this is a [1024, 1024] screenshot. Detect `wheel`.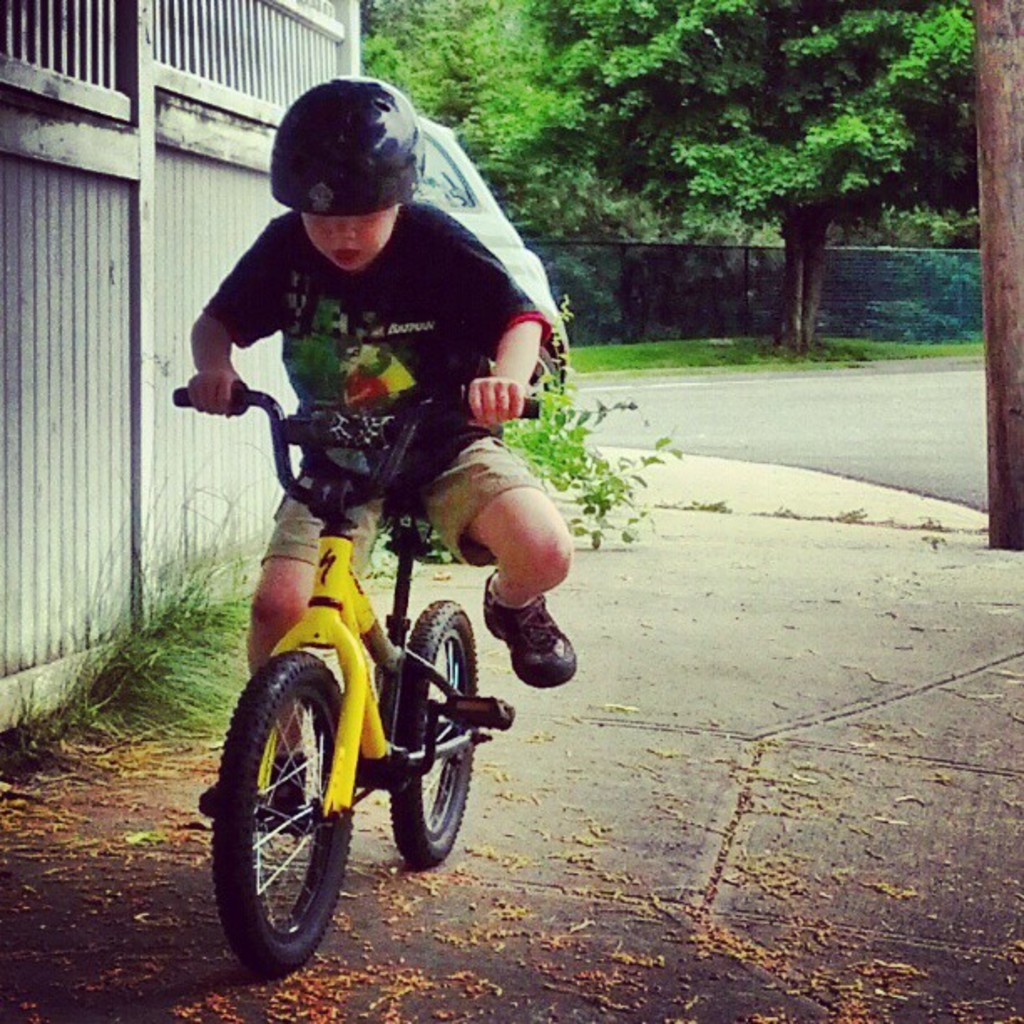
left=209, top=649, right=355, bottom=979.
